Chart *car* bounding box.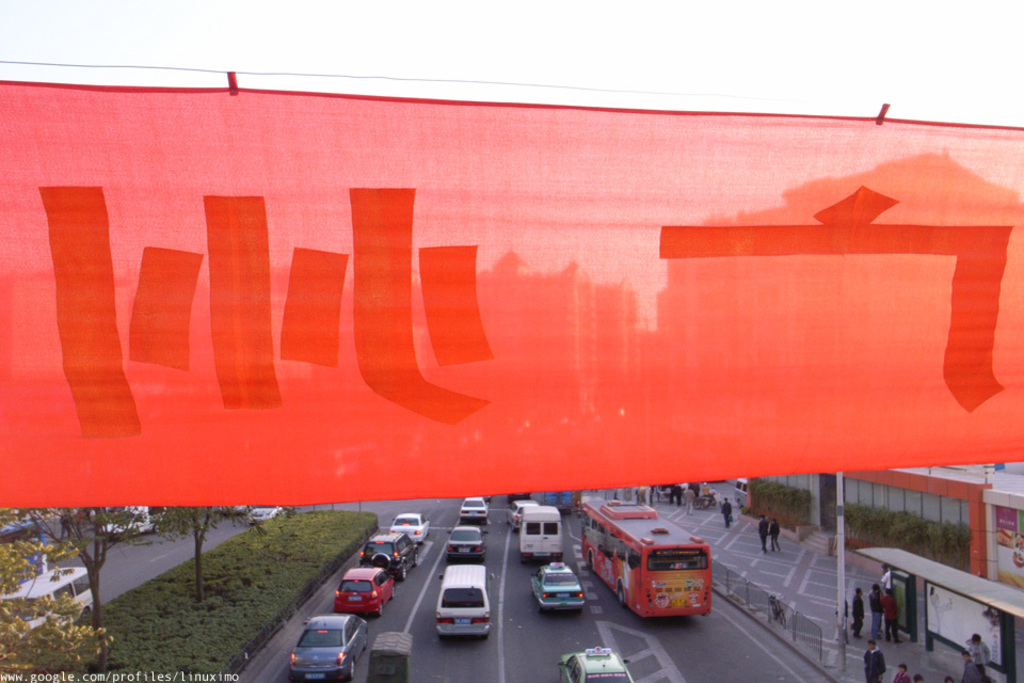
Charted: 388,513,429,545.
